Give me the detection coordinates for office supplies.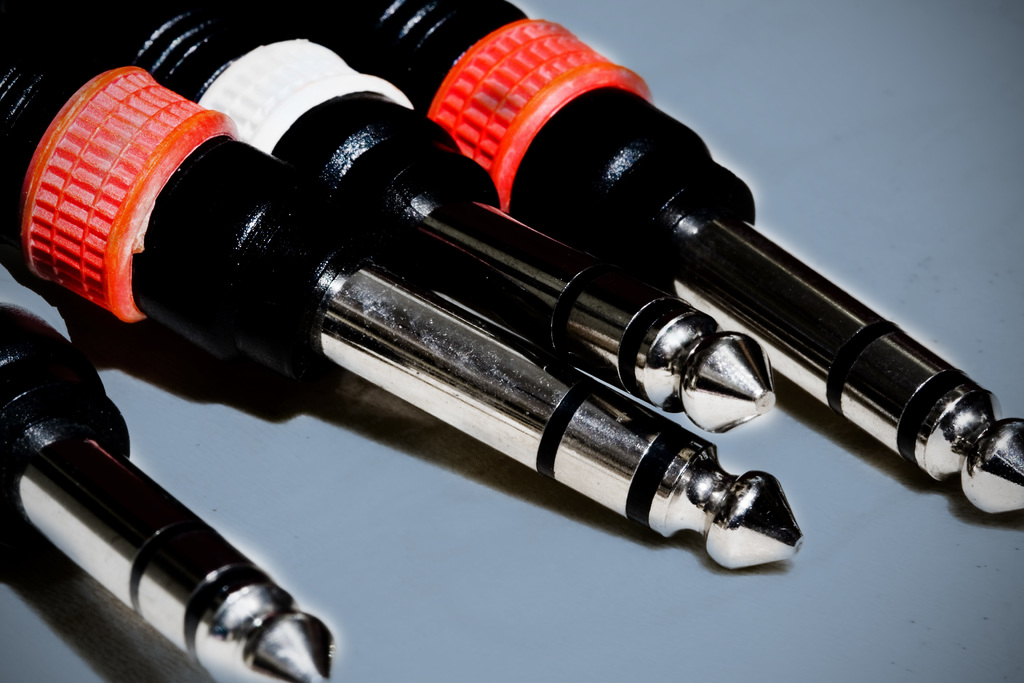
(x1=19, y1=0, x2=771, y2=433).
